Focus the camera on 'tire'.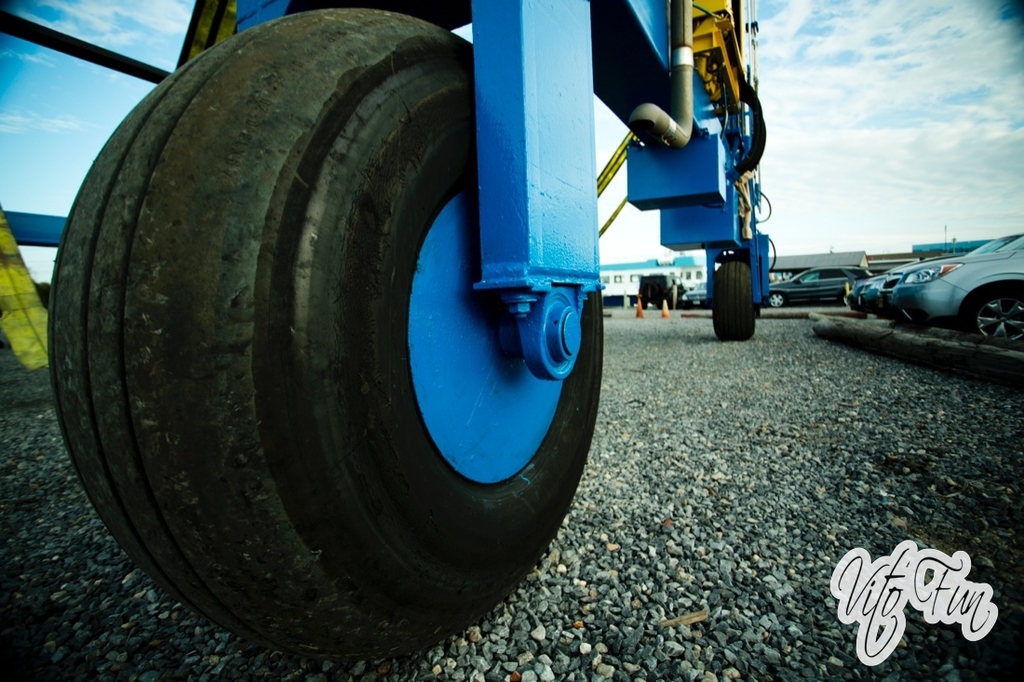
Focus region: locate(45, 5, 606, 664).
